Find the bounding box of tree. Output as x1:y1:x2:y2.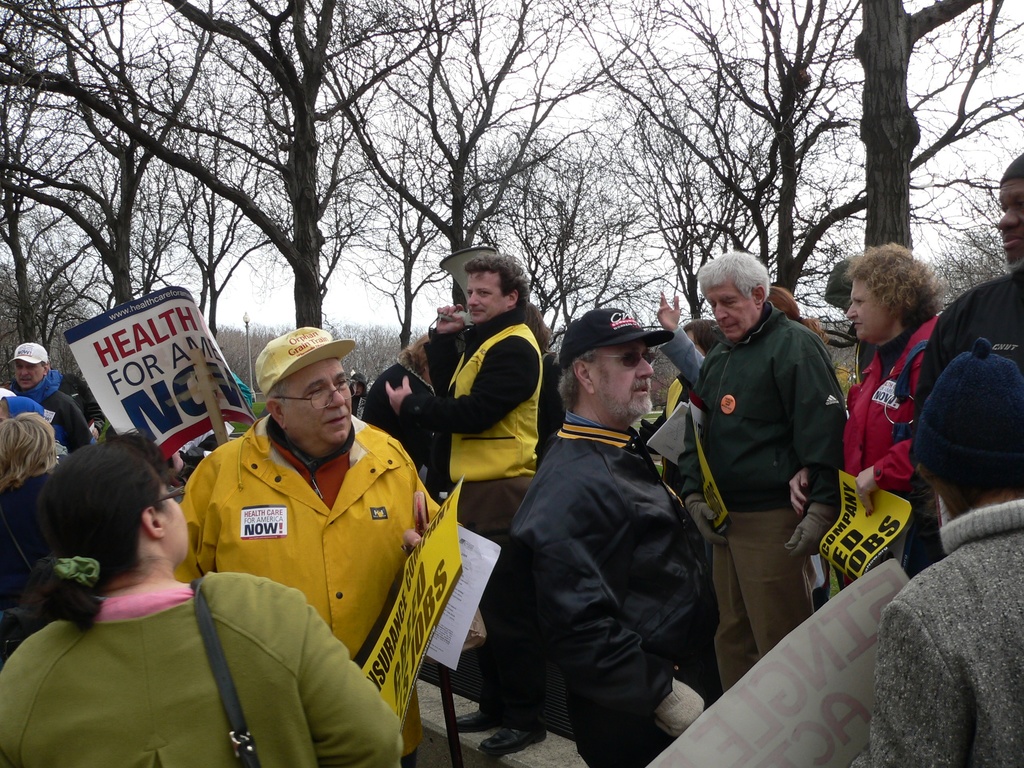
0:0:483:342.
